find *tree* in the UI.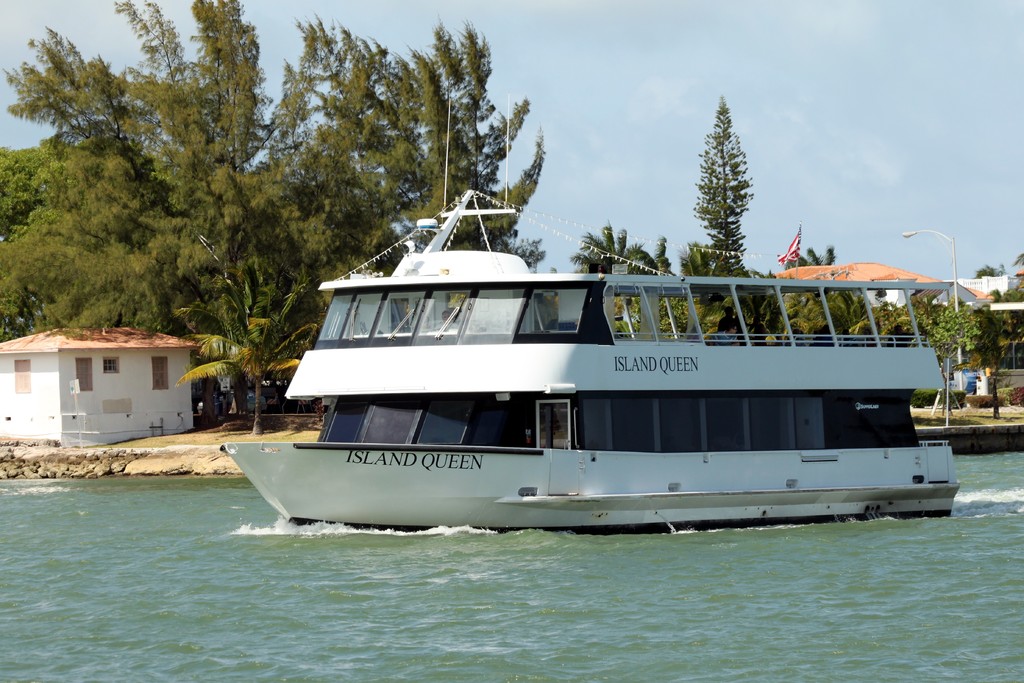
UI element at [left=929, top=293, right=1009, bottom=377].
